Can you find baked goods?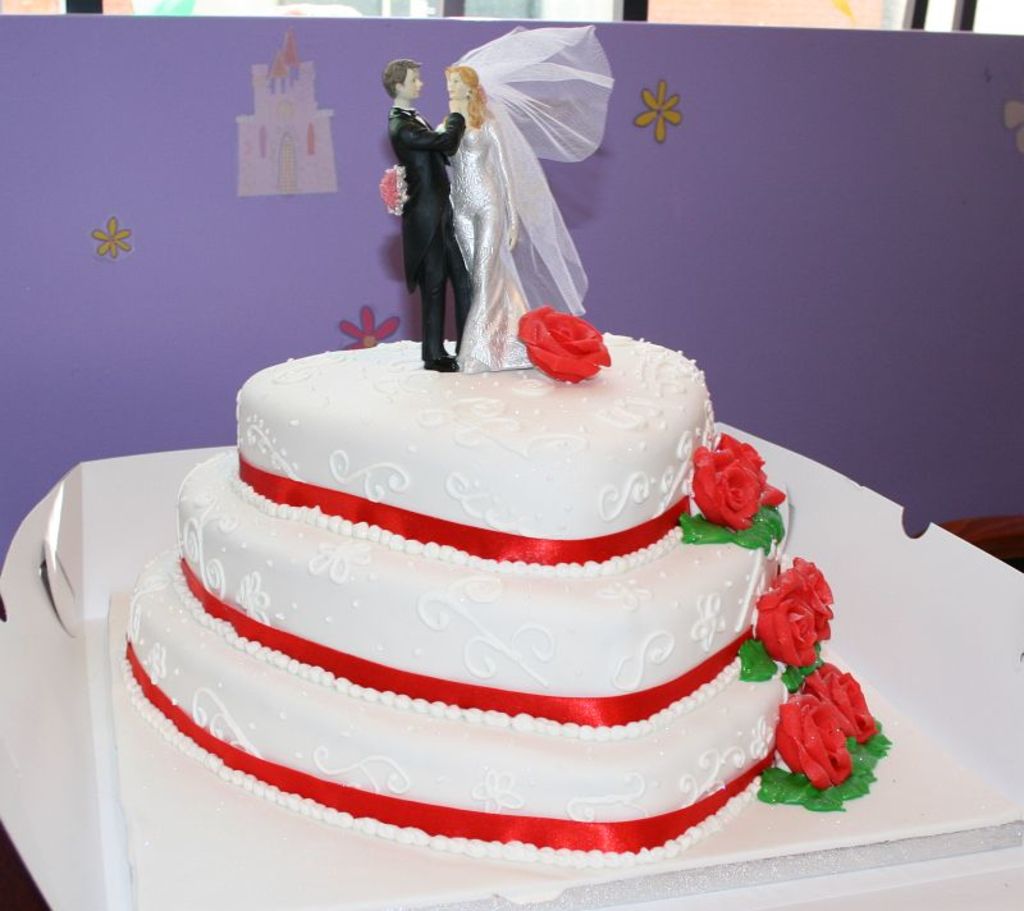
Yes, bounding box: l=113, t=320, r=886, b=870.
